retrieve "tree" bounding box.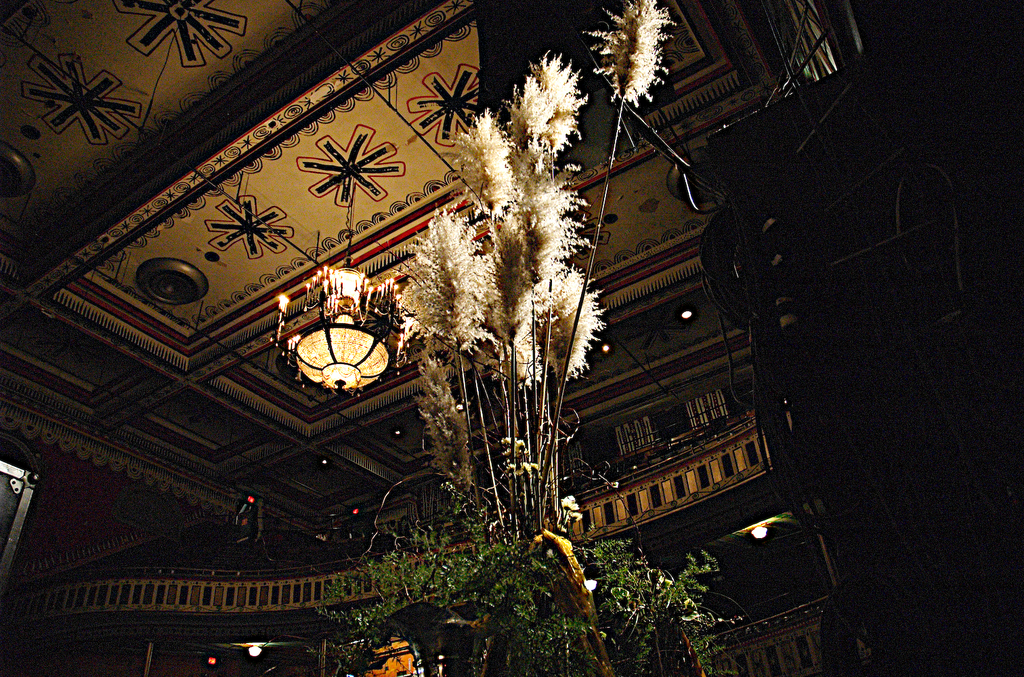
Bounding box: bbox(393, 35, 647, 547).
